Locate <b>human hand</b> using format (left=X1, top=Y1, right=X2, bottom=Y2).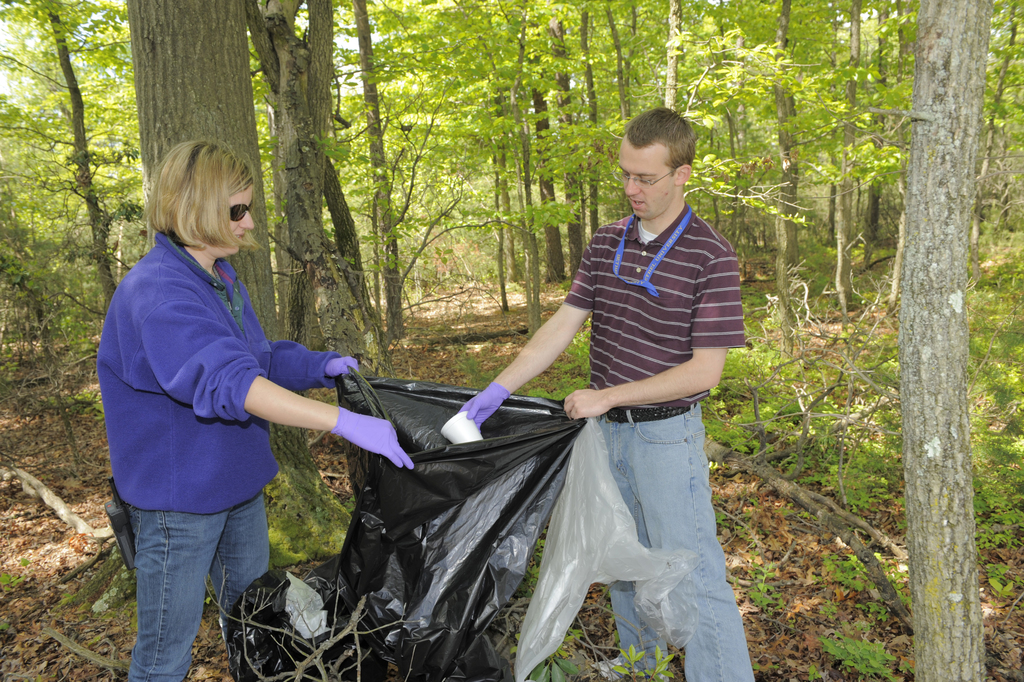
(left=322, top=355, right=362, bottom=382).
